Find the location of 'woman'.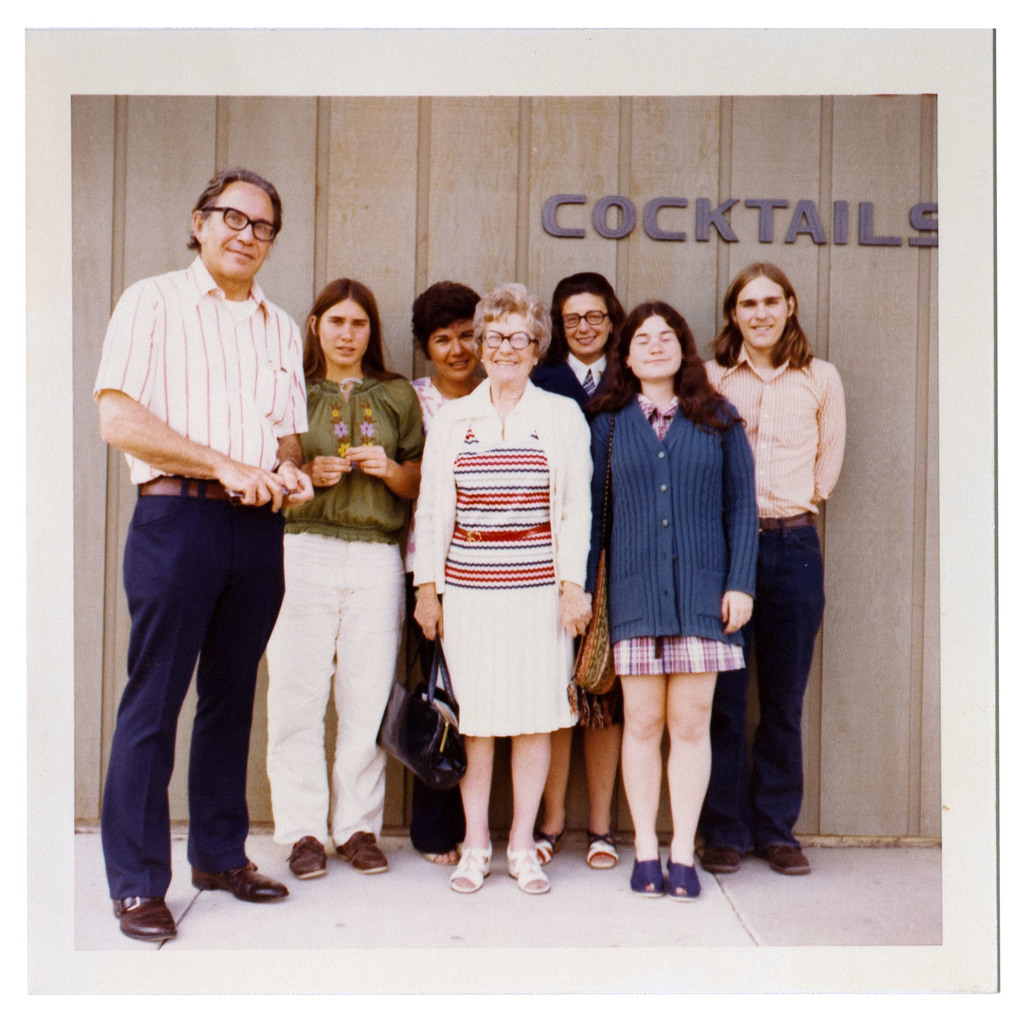
Location: x1=401, y1=284, x2=483, y2=857.
